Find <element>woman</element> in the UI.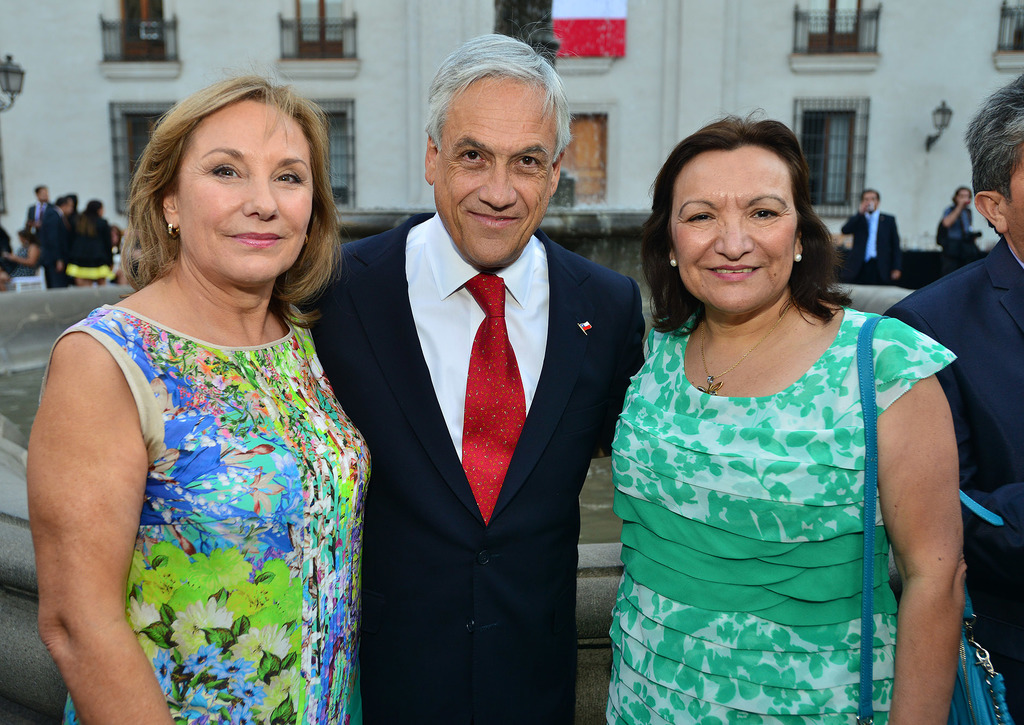
UI element at <region>595, 111, 972, 711</region>.
